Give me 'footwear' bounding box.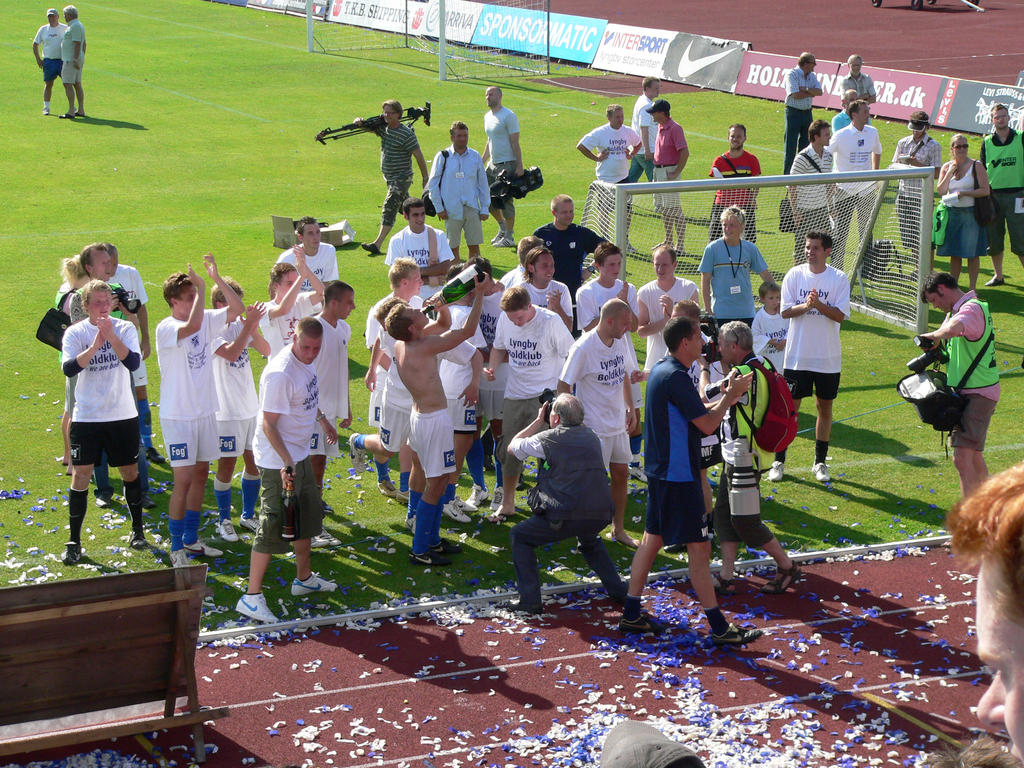
[401, 491, 411, 503].
